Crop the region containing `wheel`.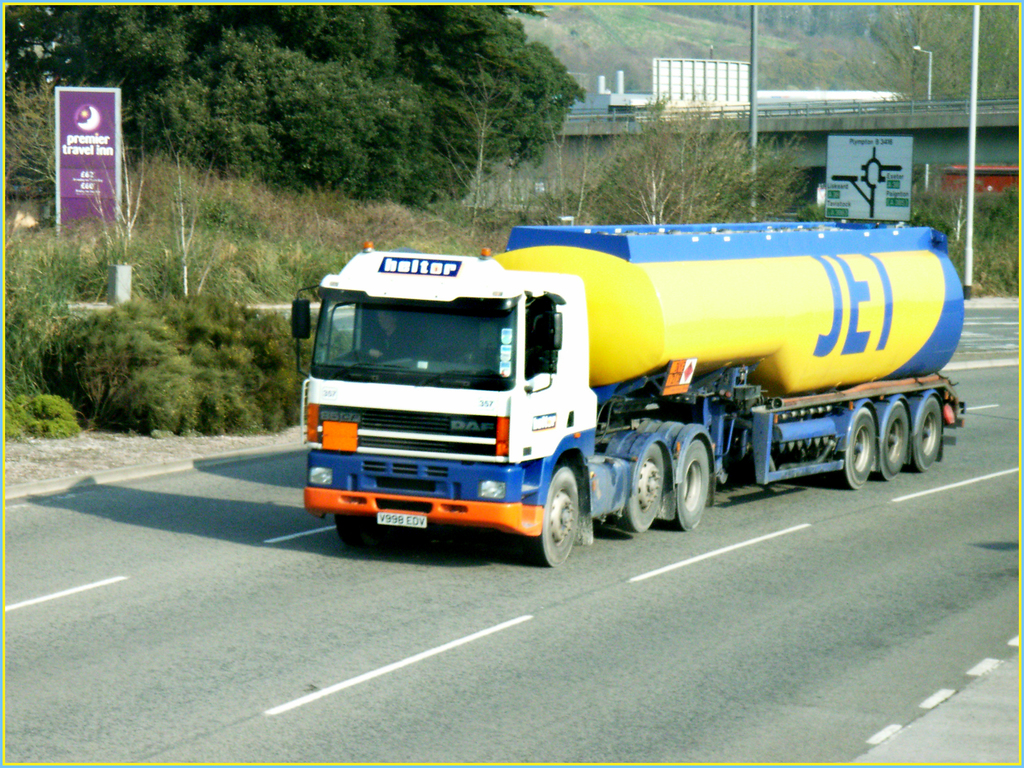
Crop region: (left=673, top=440, right=708, bottom=528).
